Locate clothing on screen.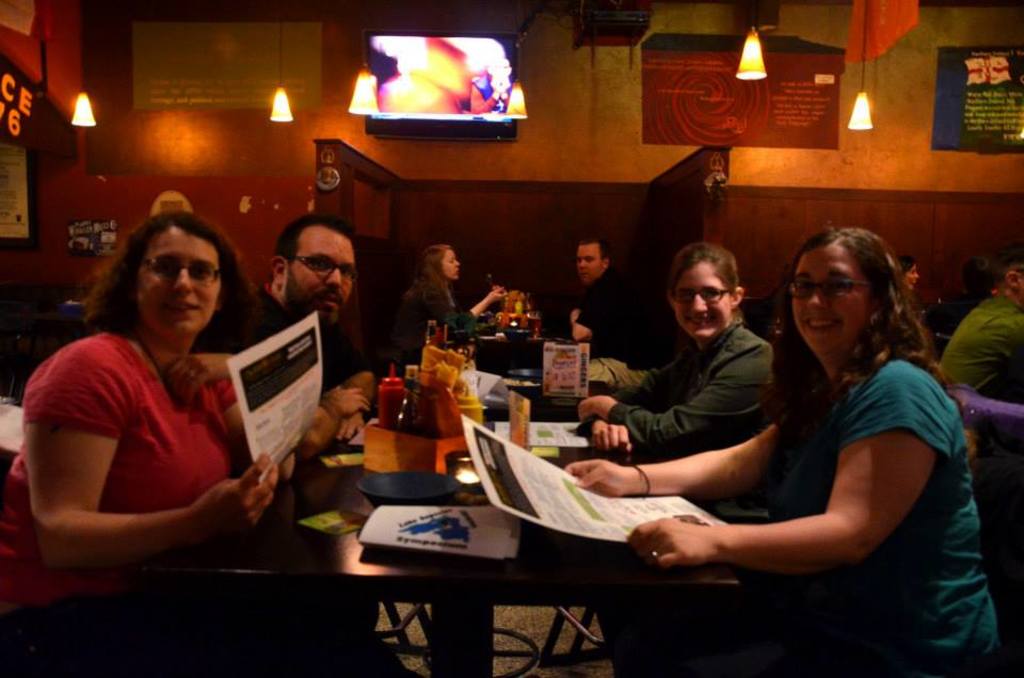
On screen at [0, 329, 388, 677].
